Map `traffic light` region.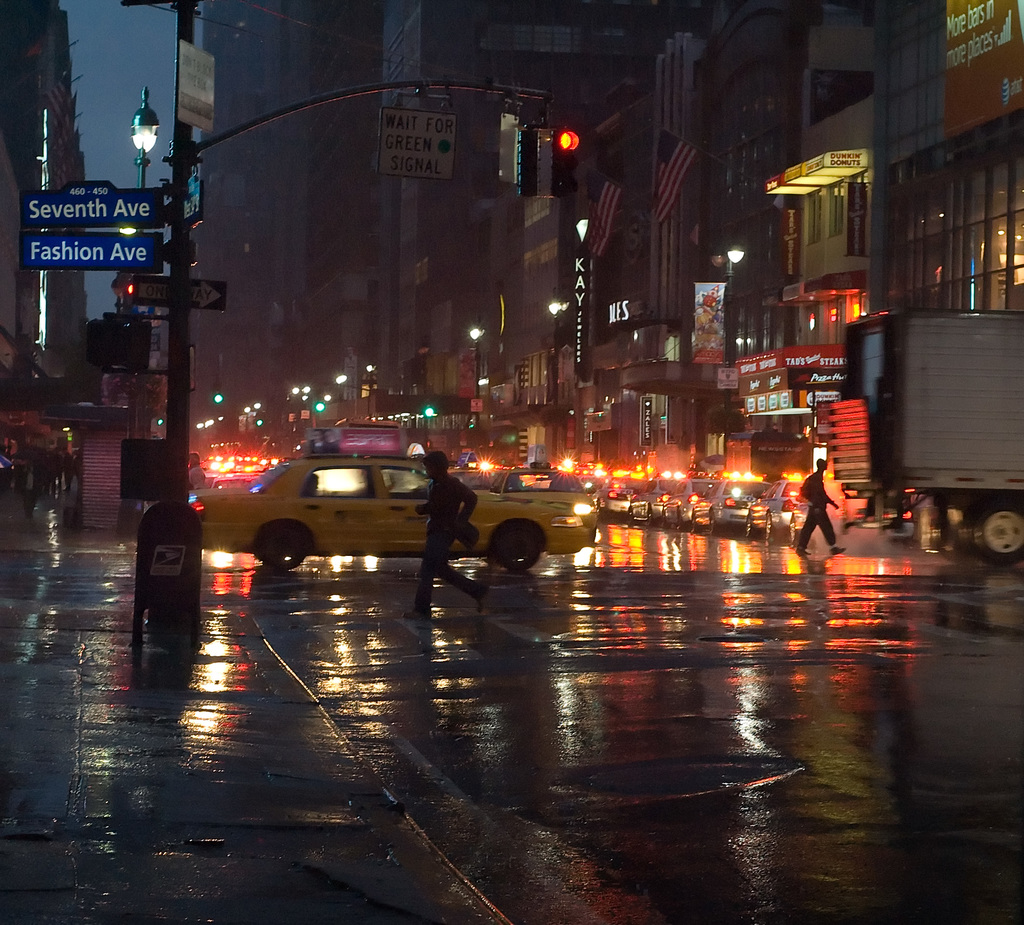
Mapped to <bbox>549, 118, 582, 199</bbox>.
